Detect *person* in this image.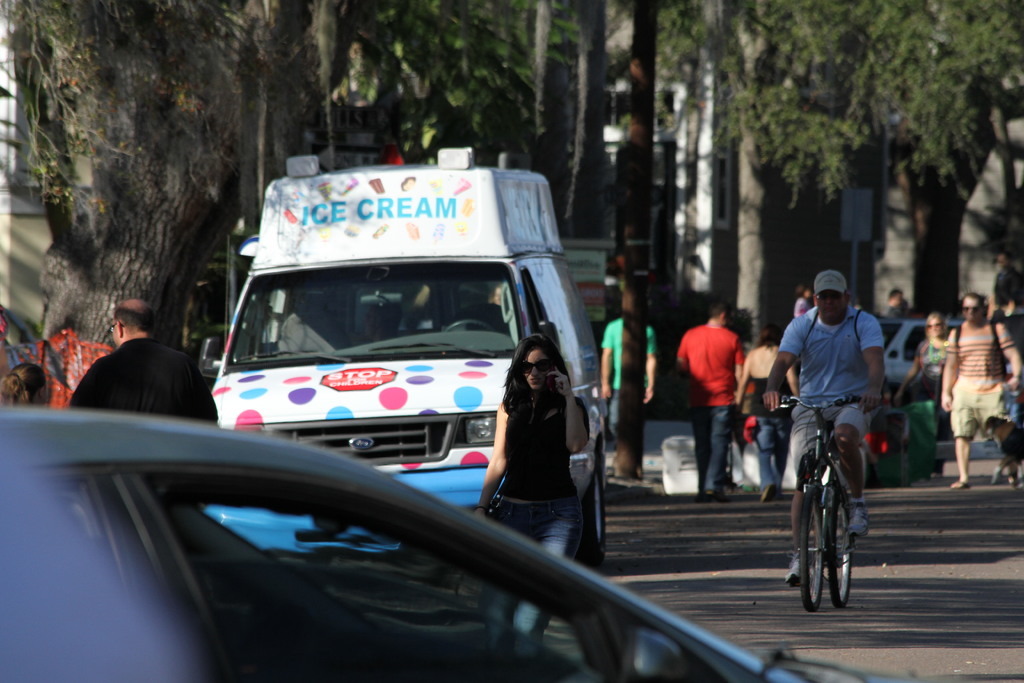
Detection: locate(0, 360, 52, 413).
